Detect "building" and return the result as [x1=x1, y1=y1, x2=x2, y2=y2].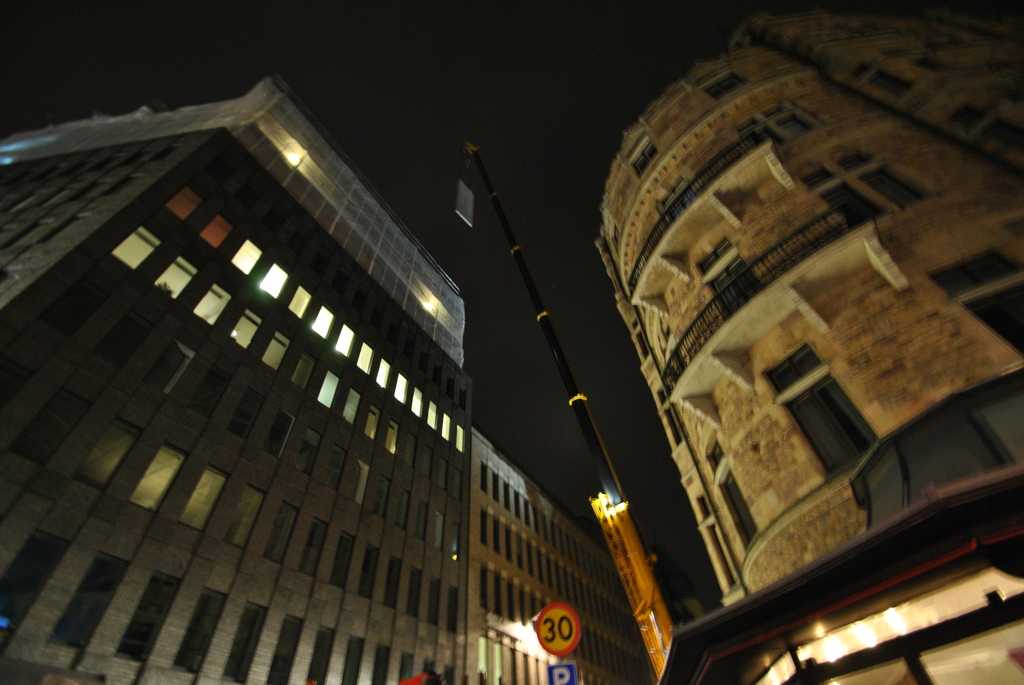
[x1=0, y1=58, x2=671, y2=684].
